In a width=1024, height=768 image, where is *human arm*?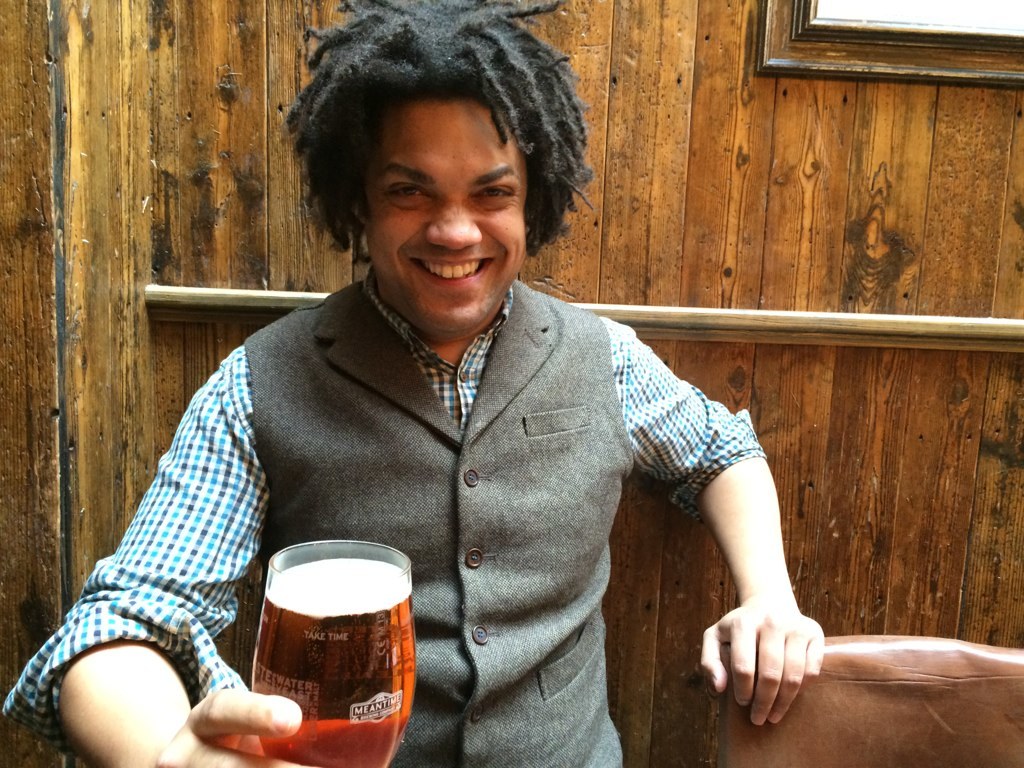
left=597, top=314, right=828, bottom=726.
